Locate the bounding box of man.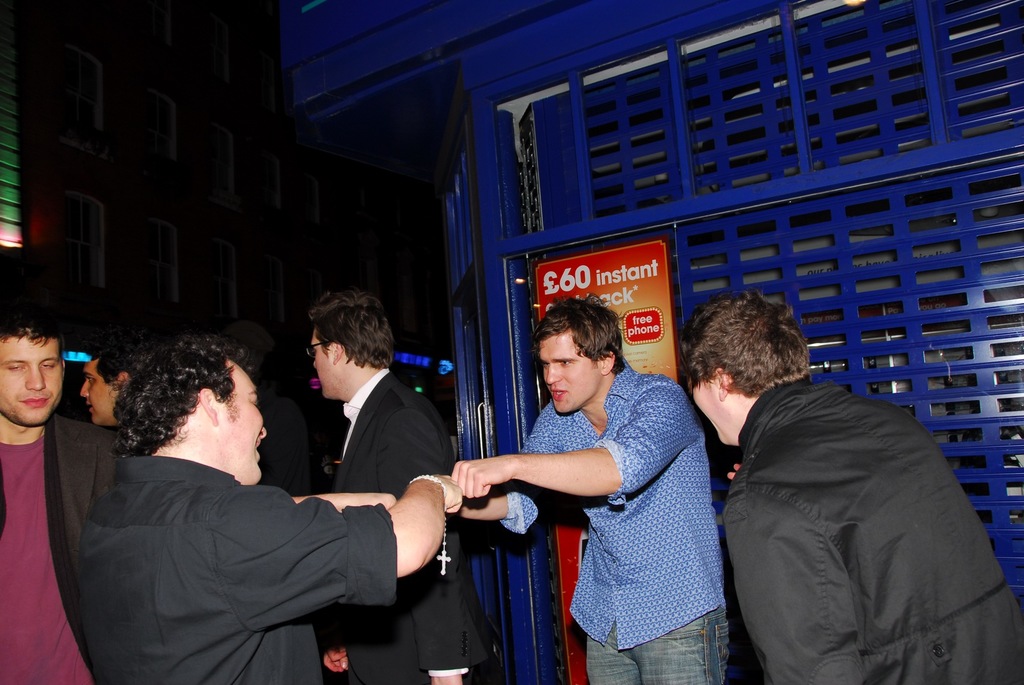
Bounding box: [449, 293, 723, 684].
